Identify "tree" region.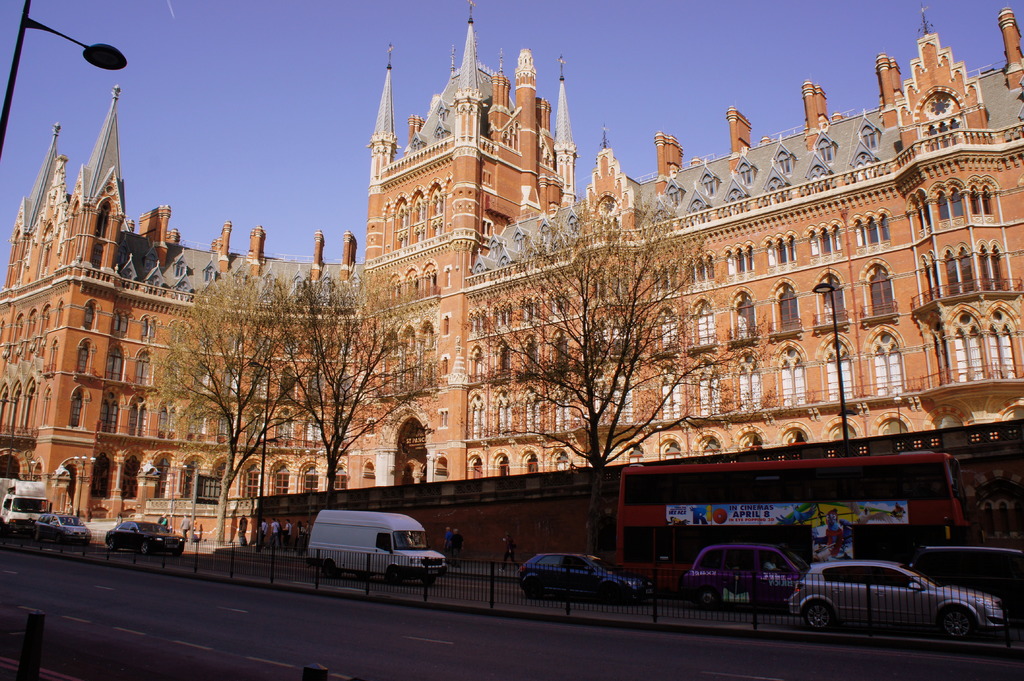
Region: locate(269, 269, 450, 517).
